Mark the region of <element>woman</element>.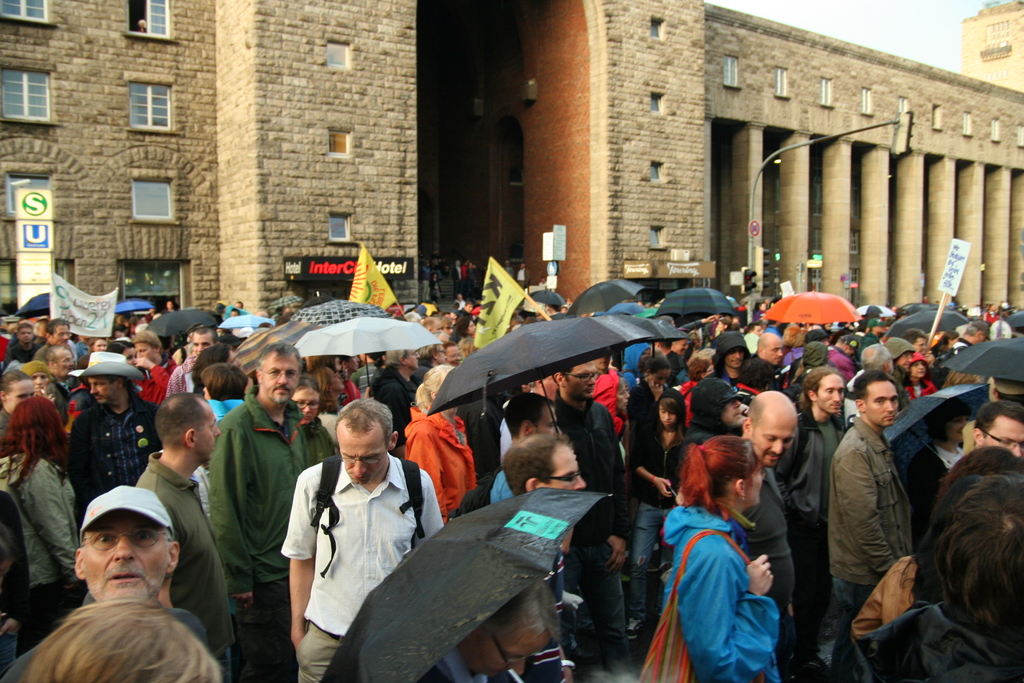
Region: 657:449:795:681.
